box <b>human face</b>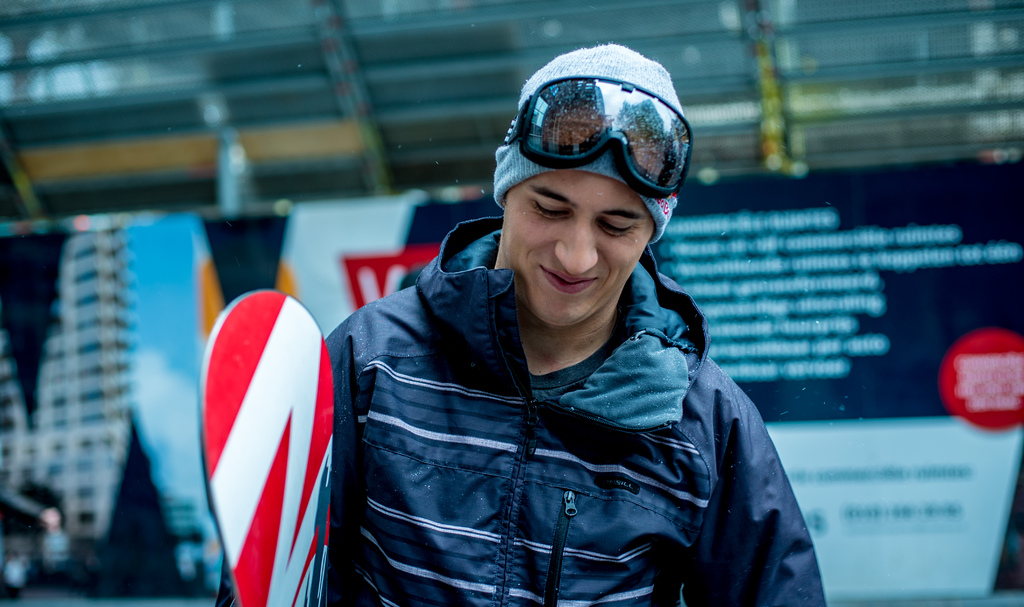
[left=509, top=161, right=669, bottom=316]
